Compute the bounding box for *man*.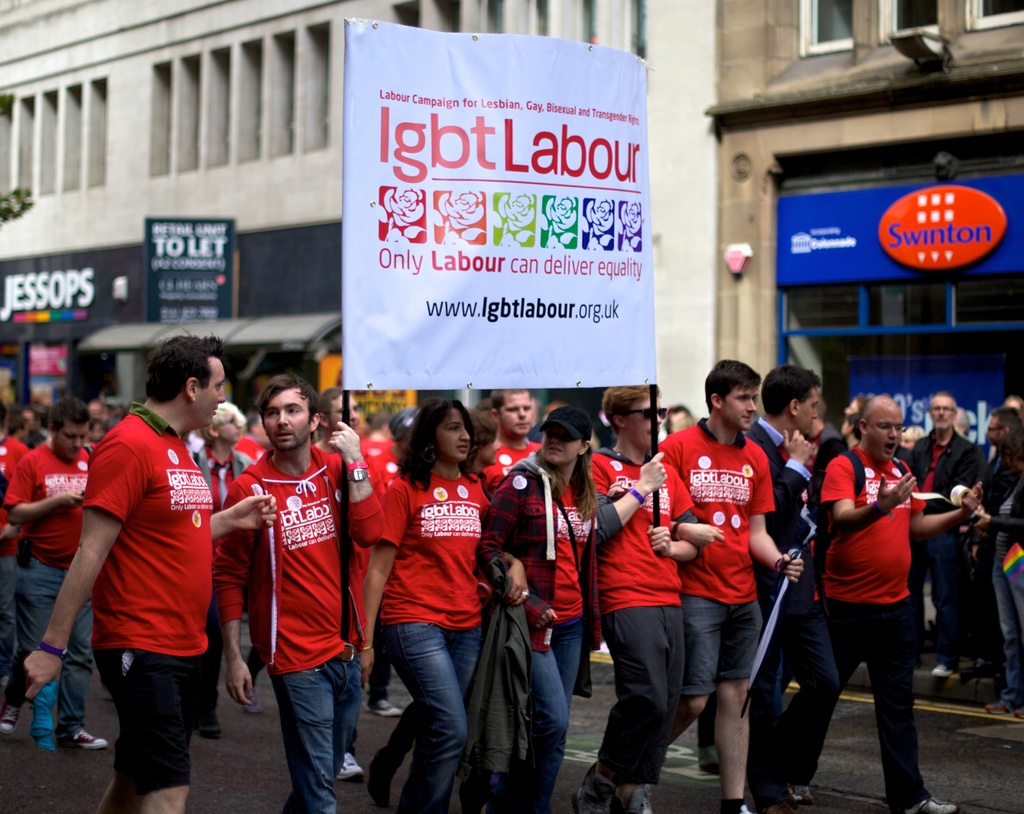
658,357,803,813.
